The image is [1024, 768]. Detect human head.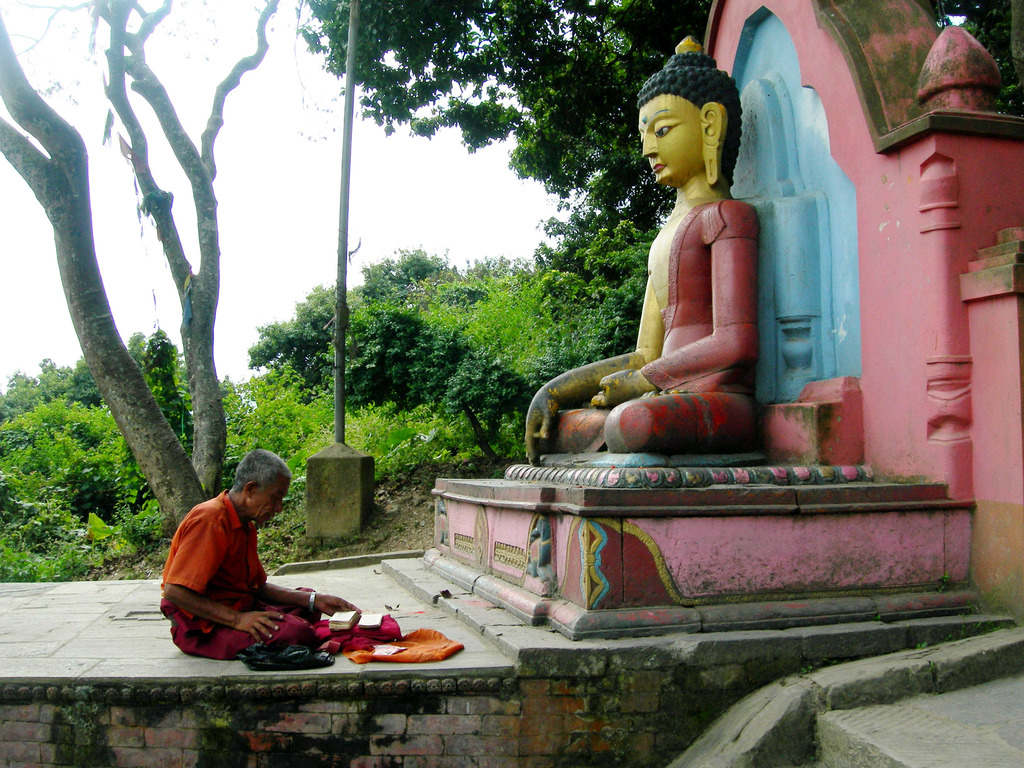
Detection: x1=230, y1=447, x2=292, y2=530.
